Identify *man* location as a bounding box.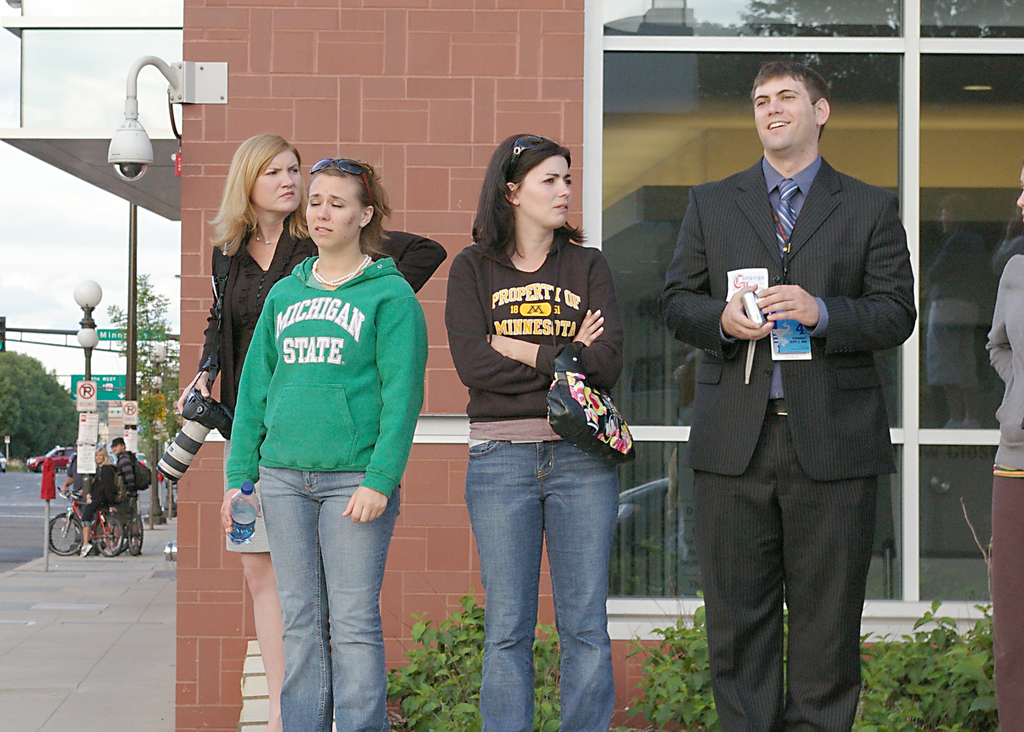
left=728, top=75, right=900, bottom=731.
